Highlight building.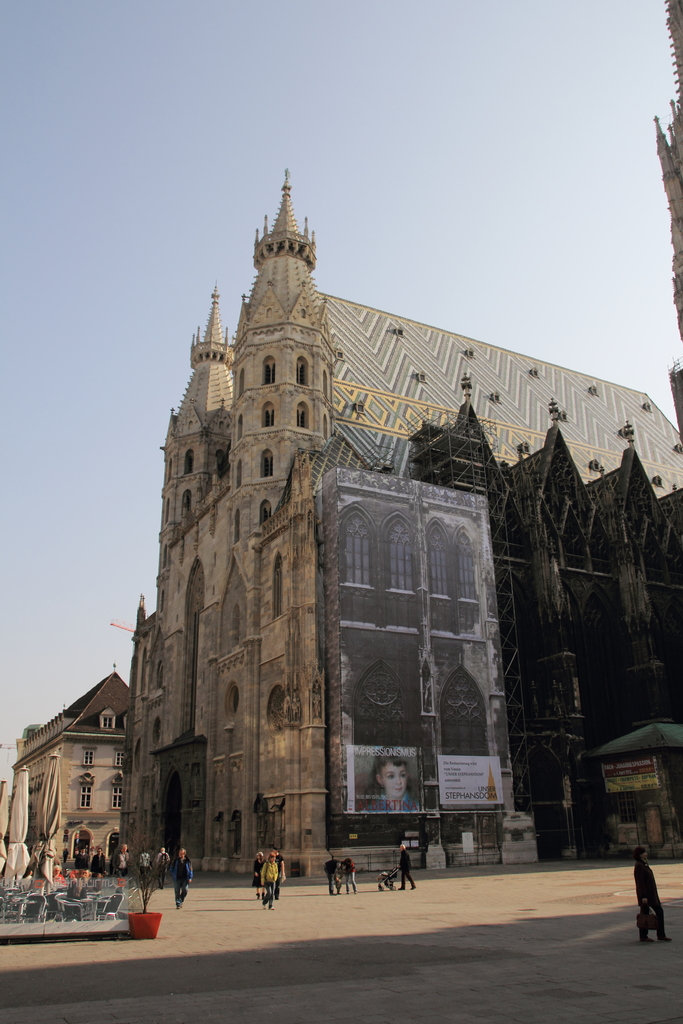
Highlighted region: <box>0,660,131,872</box>.
